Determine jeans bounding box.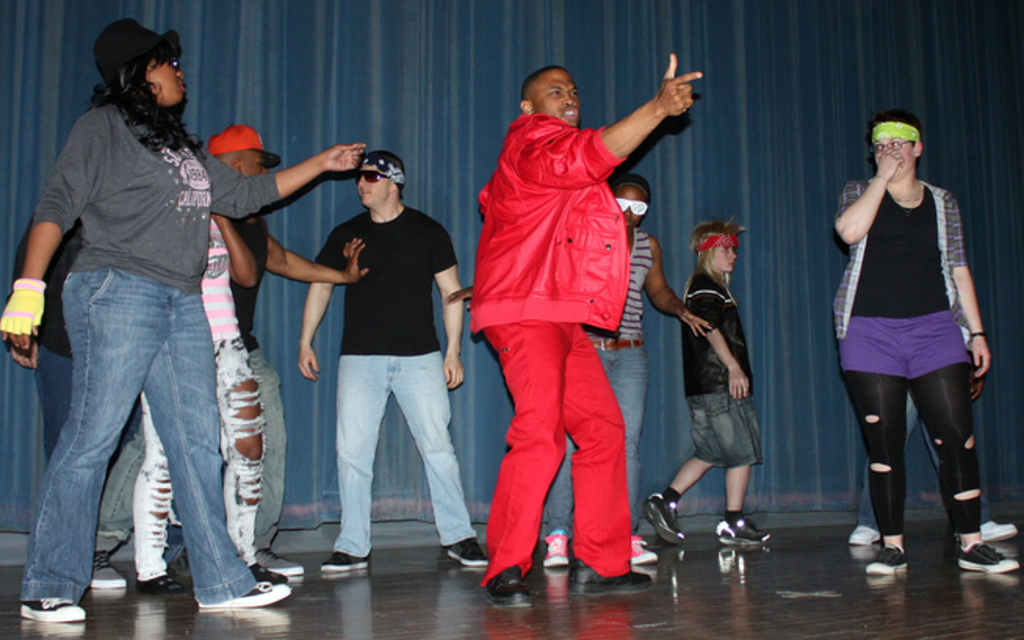
Determined: l=94, t=341, r=287, b=557.
